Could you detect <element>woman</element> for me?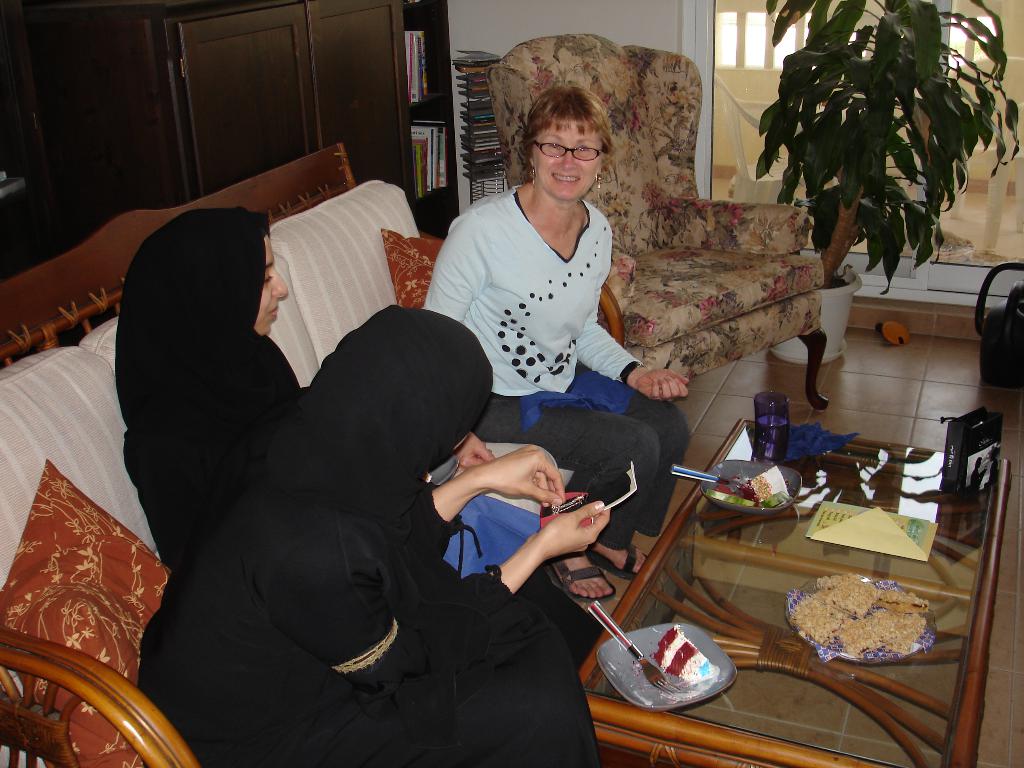
Detection result: box(122, 305, 609, 767).
